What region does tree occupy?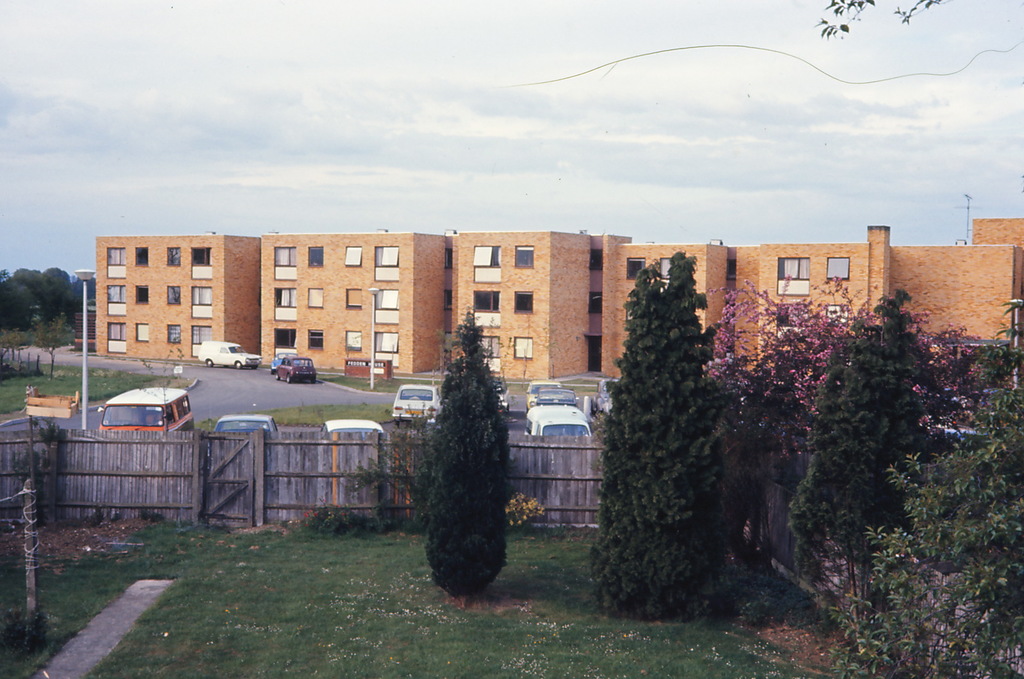
locate(124, 332, 189, 430).
